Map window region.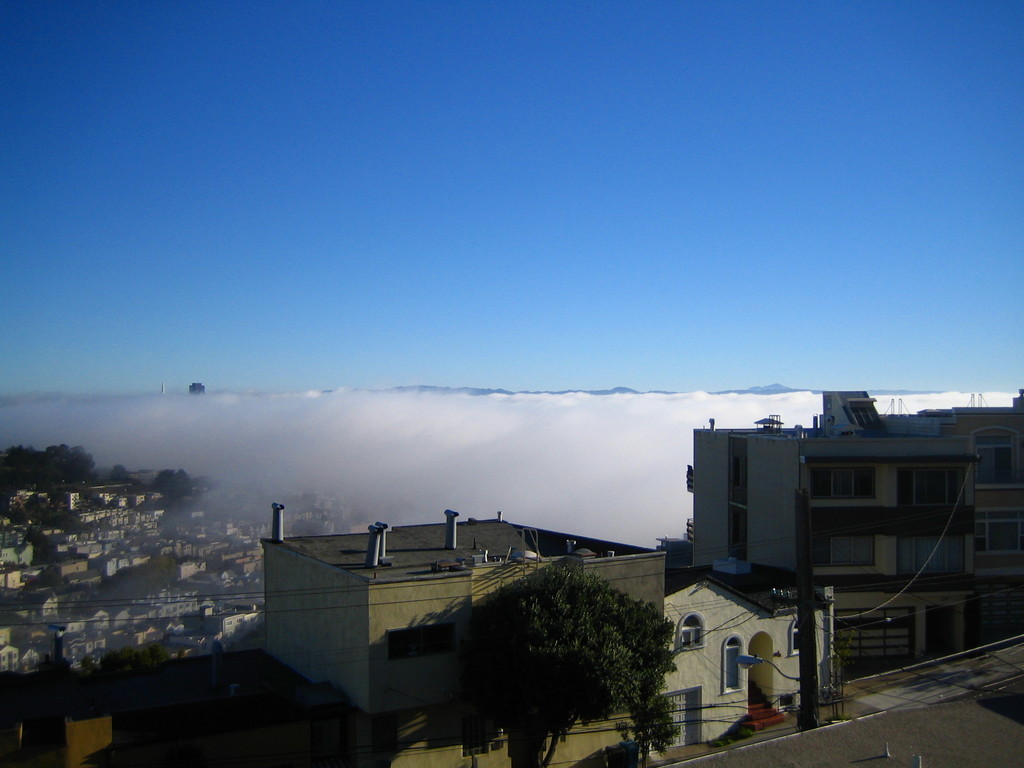
Mapped to {"x1": 975, "y1": 435, "x2": 1017, "y2": 485}.
